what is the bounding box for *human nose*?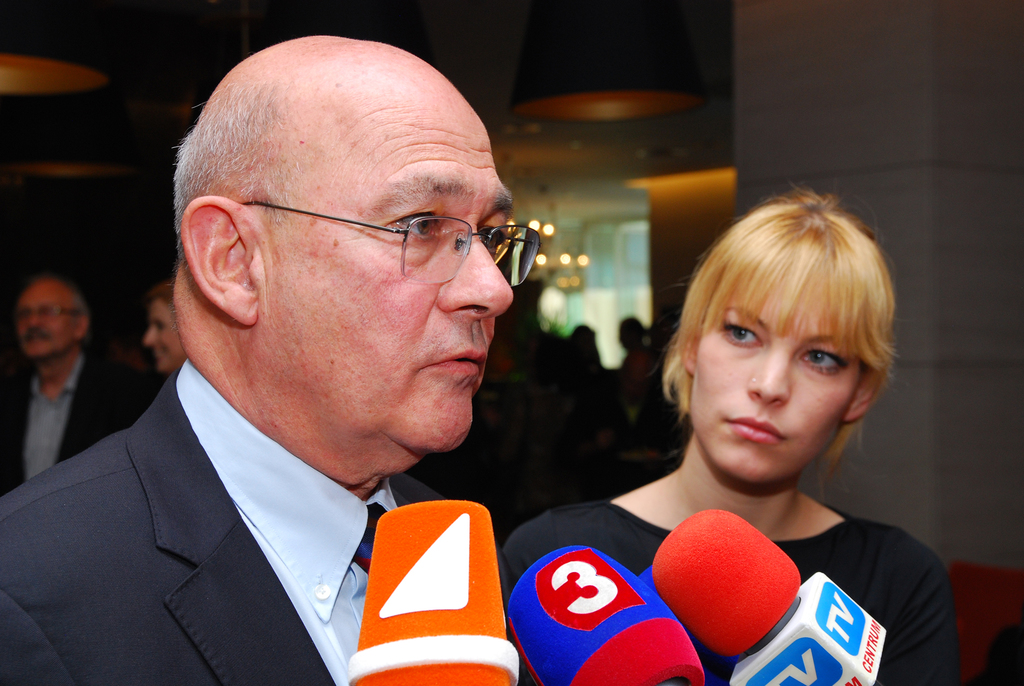
Rect(140, 326, 159, 345).
